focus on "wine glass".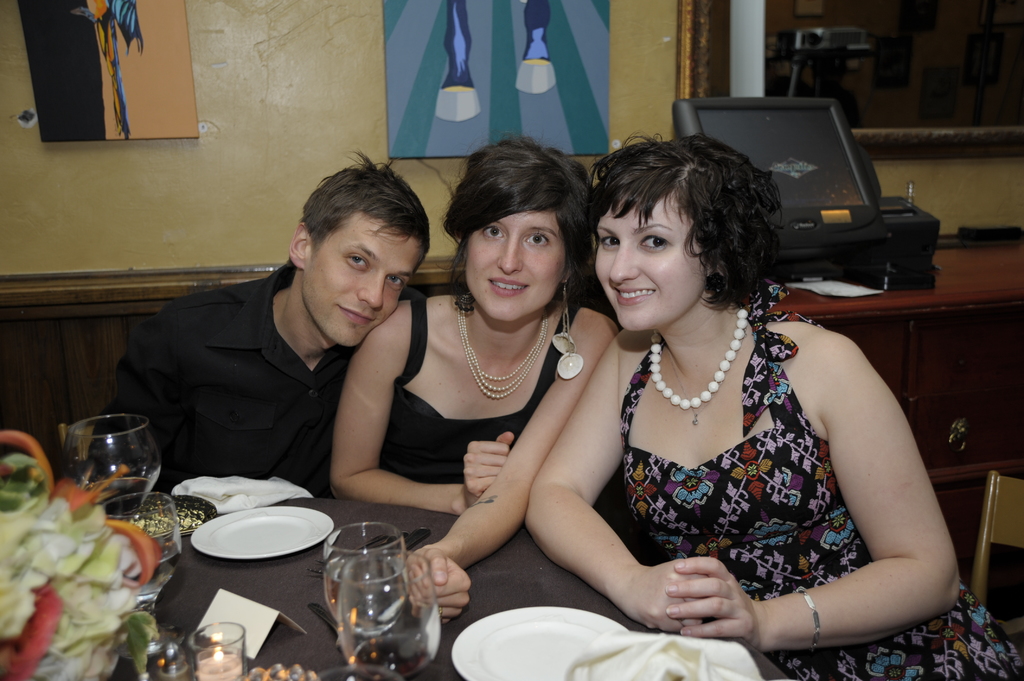
Focused at pyautogui.locateOnScreen(68, 413, 161, 524).
